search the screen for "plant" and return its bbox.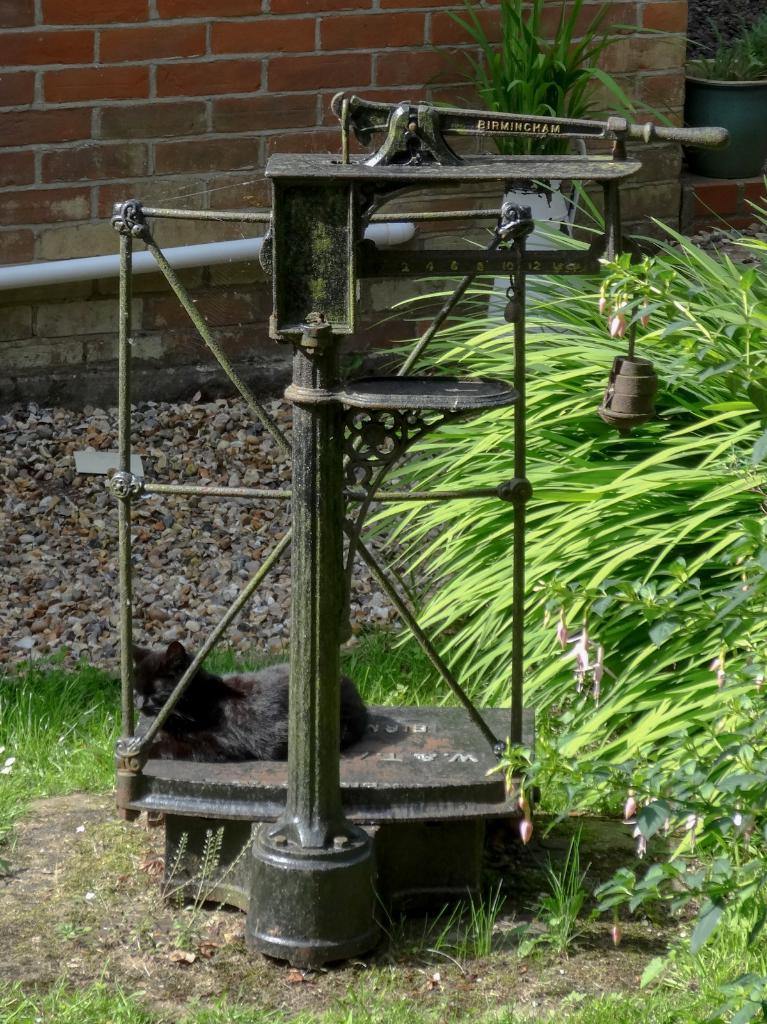
Found: bbox=[517, 837, 596, 961].
